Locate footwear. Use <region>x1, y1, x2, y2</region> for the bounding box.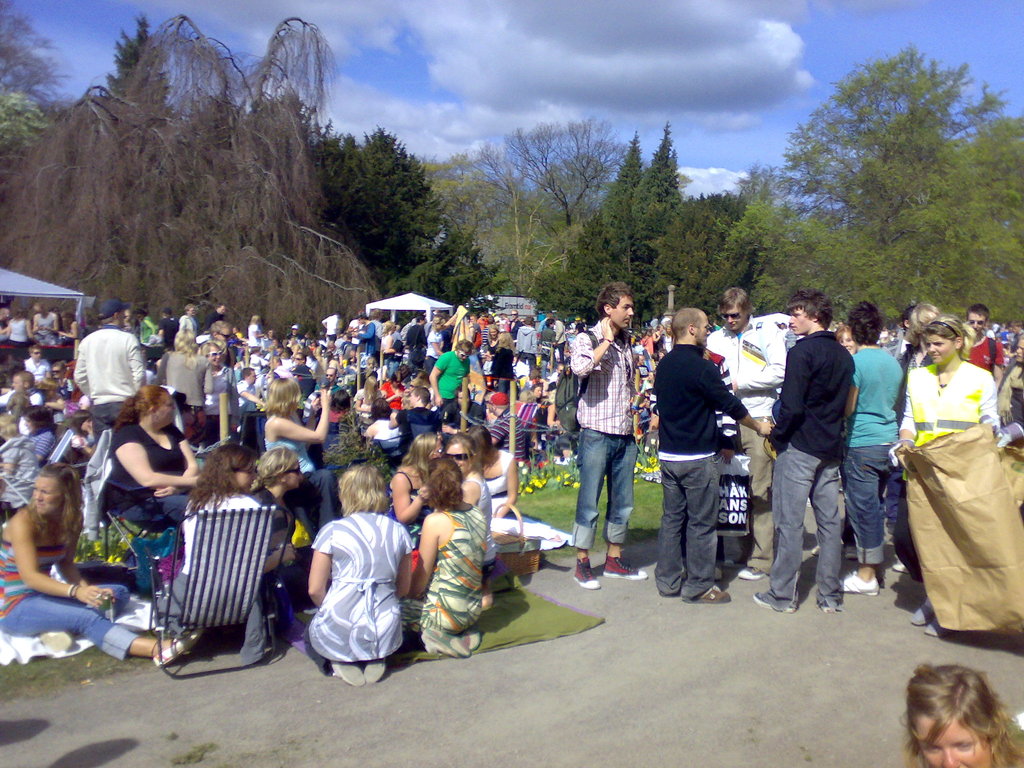
<region>363, 657, 392, 687</region>.
